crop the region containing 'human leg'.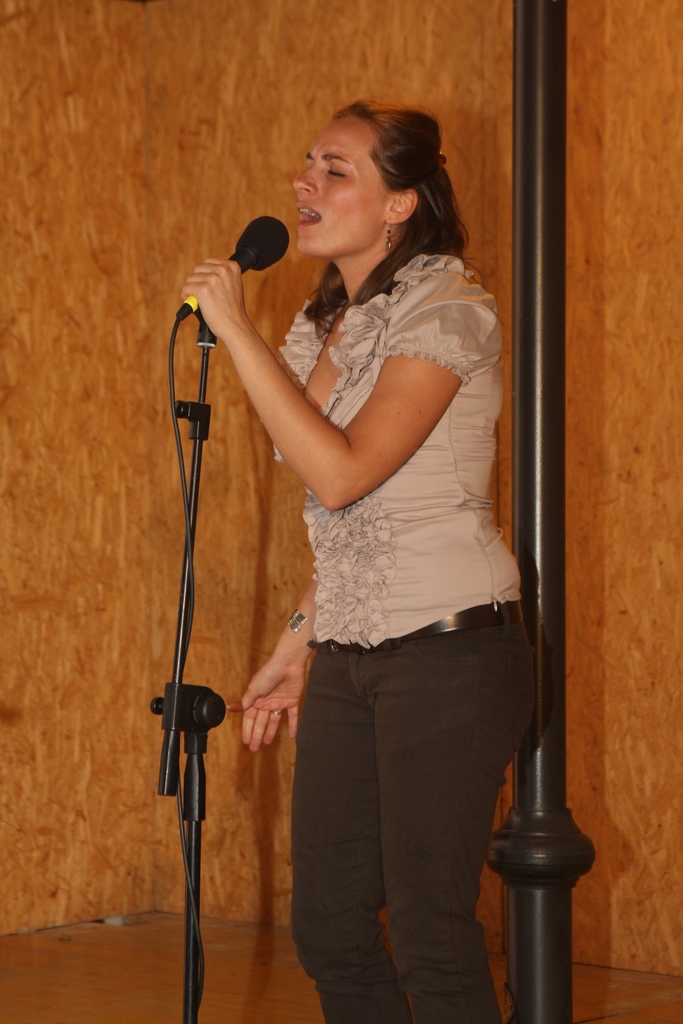
Crop region: (x1=372, y1=604, x2=539, y2=1023).
